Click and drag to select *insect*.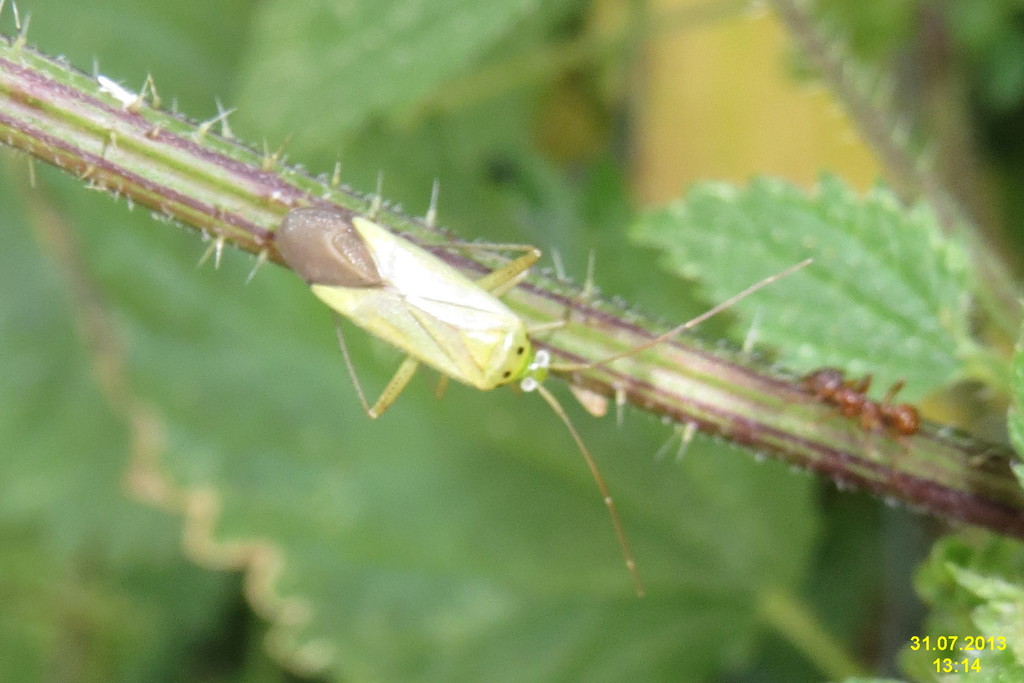
Selection: 264, 205, 811, 591.
